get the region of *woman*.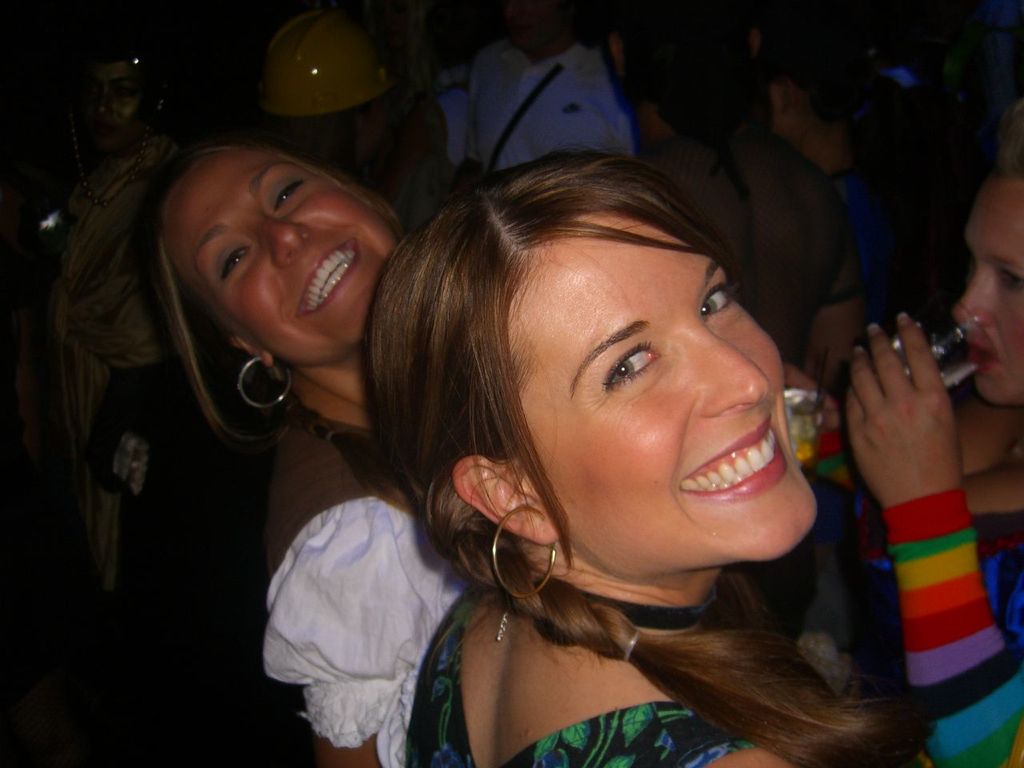
(845, 101, 1023, 767).
